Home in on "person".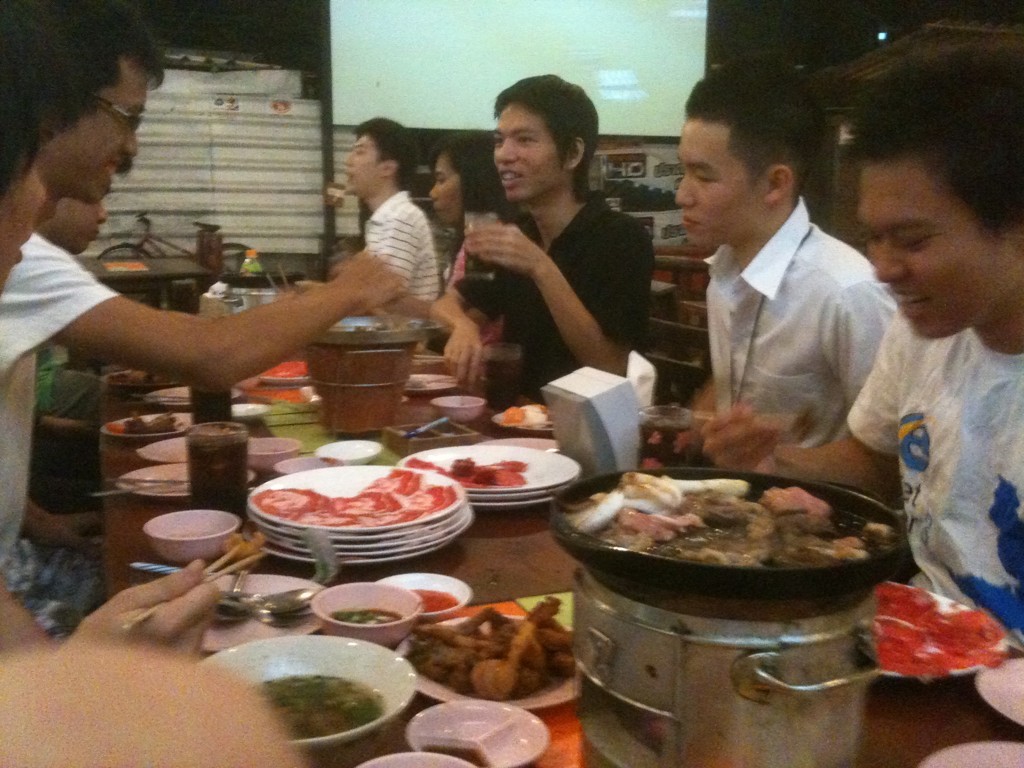
Homed in at (674, 60, 902, 459).
